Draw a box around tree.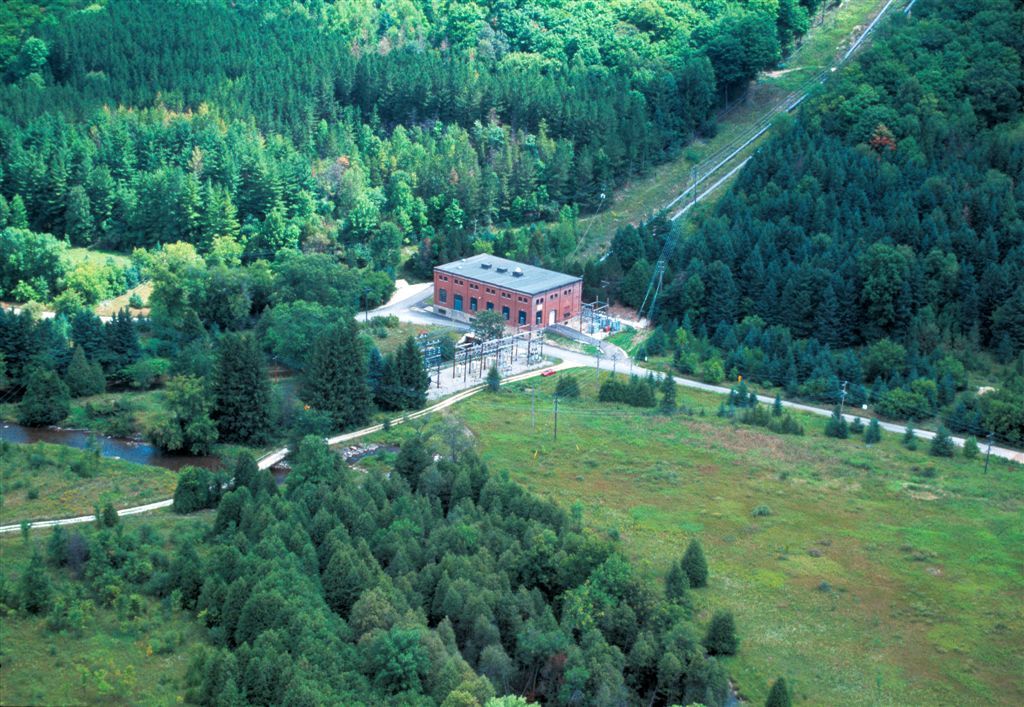
[336, 25, 514, 137].
